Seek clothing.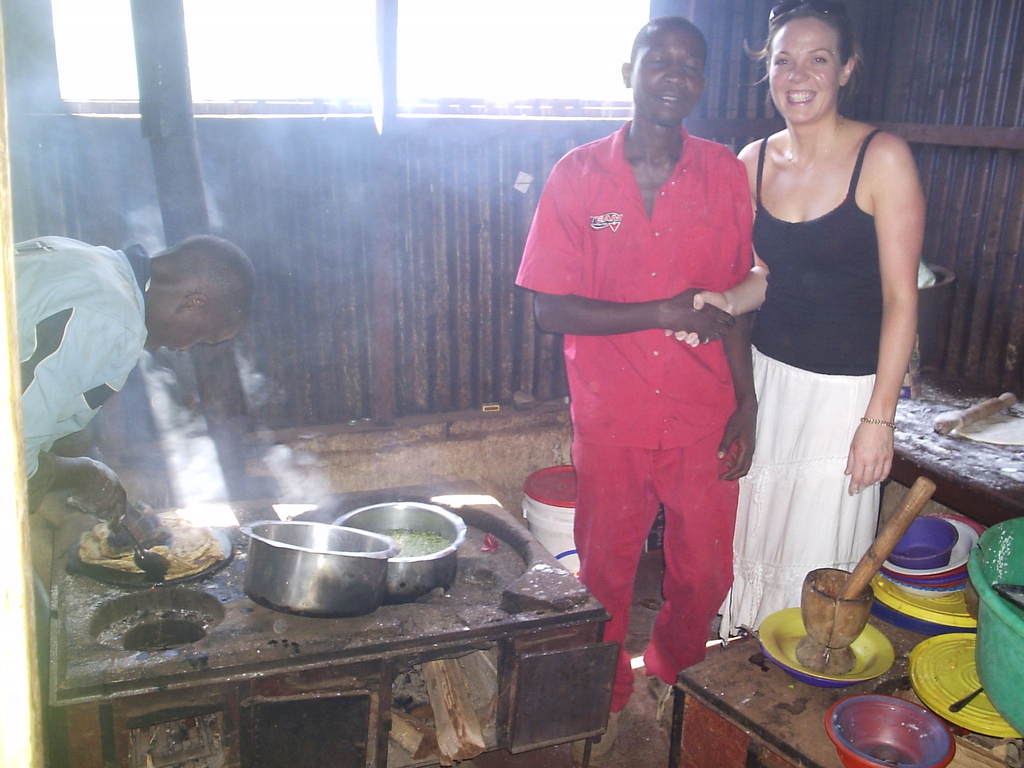
BBox(717, 132, 897, 643).
